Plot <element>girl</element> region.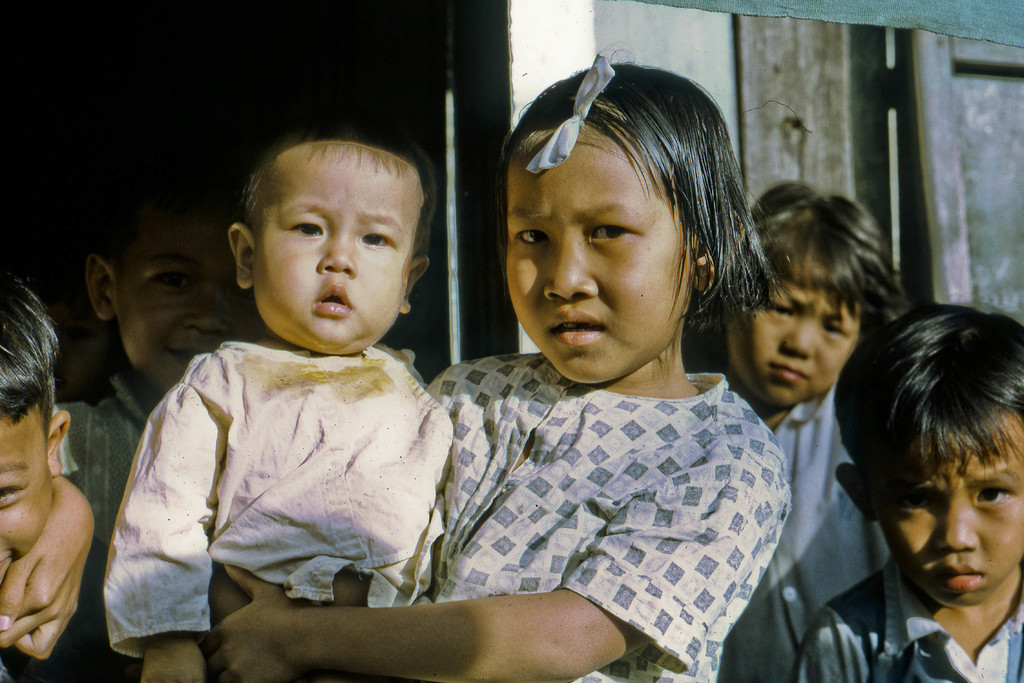
Plotted at x1=209, y1=38, x2=796, y2=682.
